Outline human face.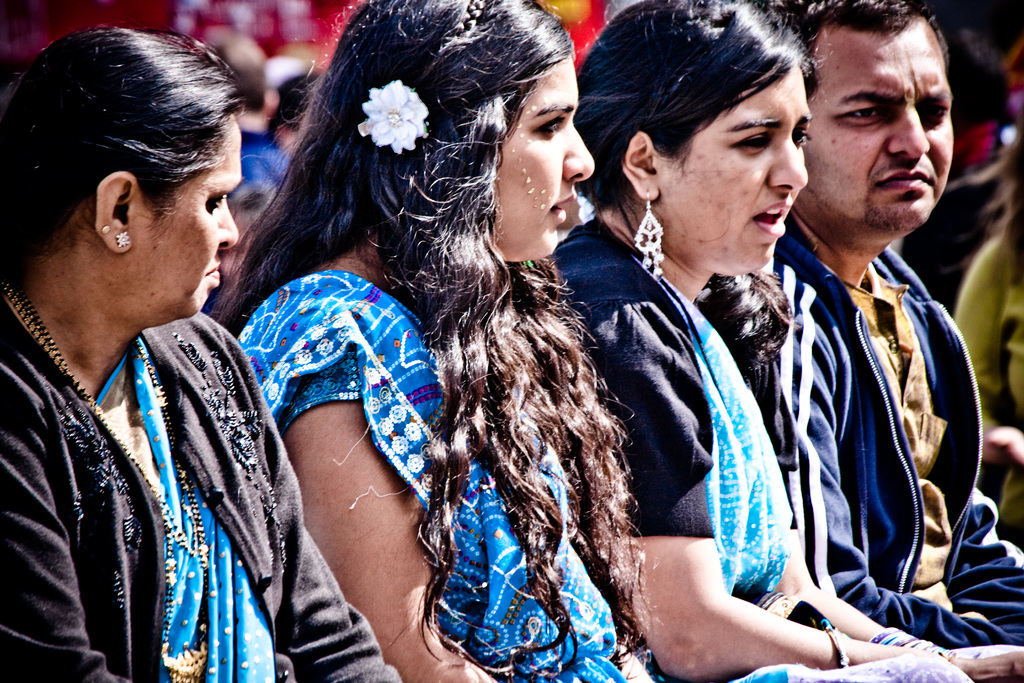
Outline: l=127, t=115, r=240, b=320.
